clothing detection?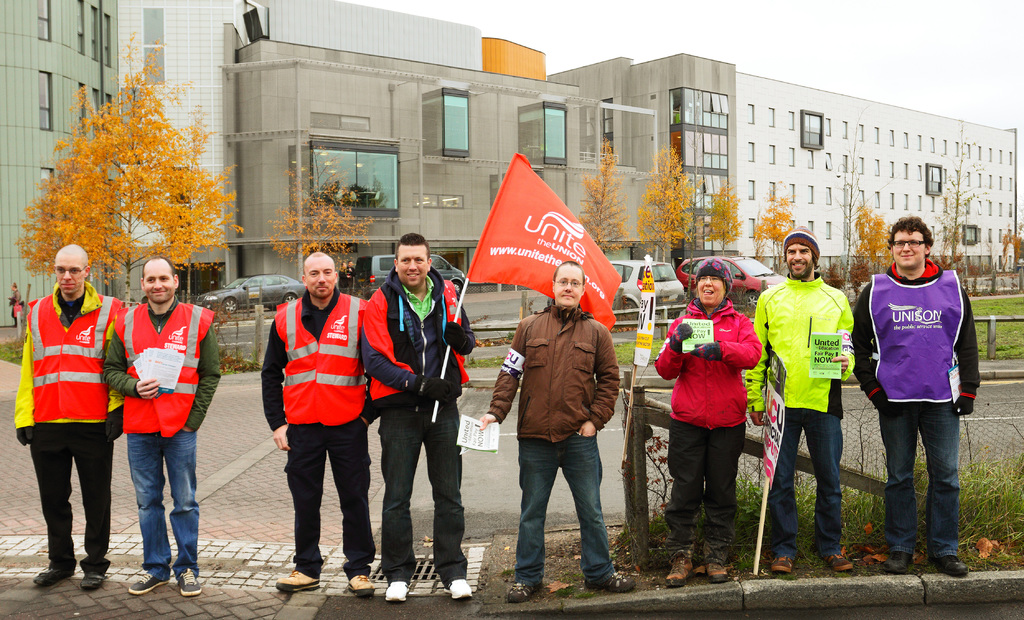
bbox=[847, 257, 977, 410]
